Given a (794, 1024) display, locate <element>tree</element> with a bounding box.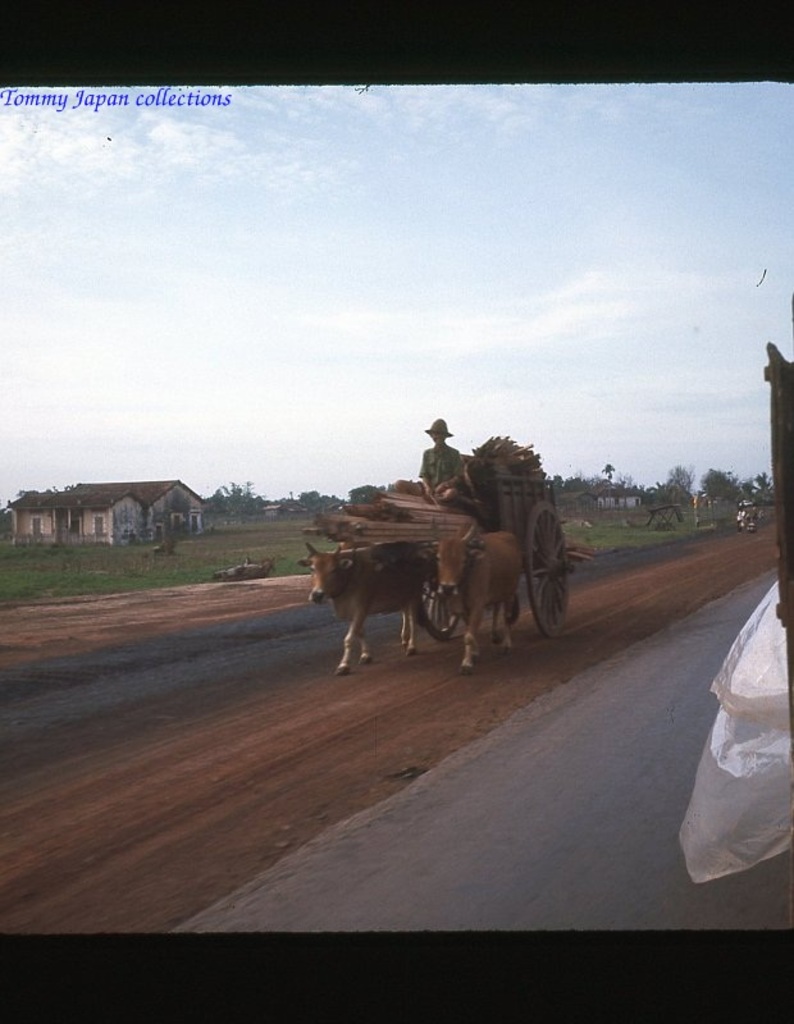
Located: rect(348, 481, 384, 504).
